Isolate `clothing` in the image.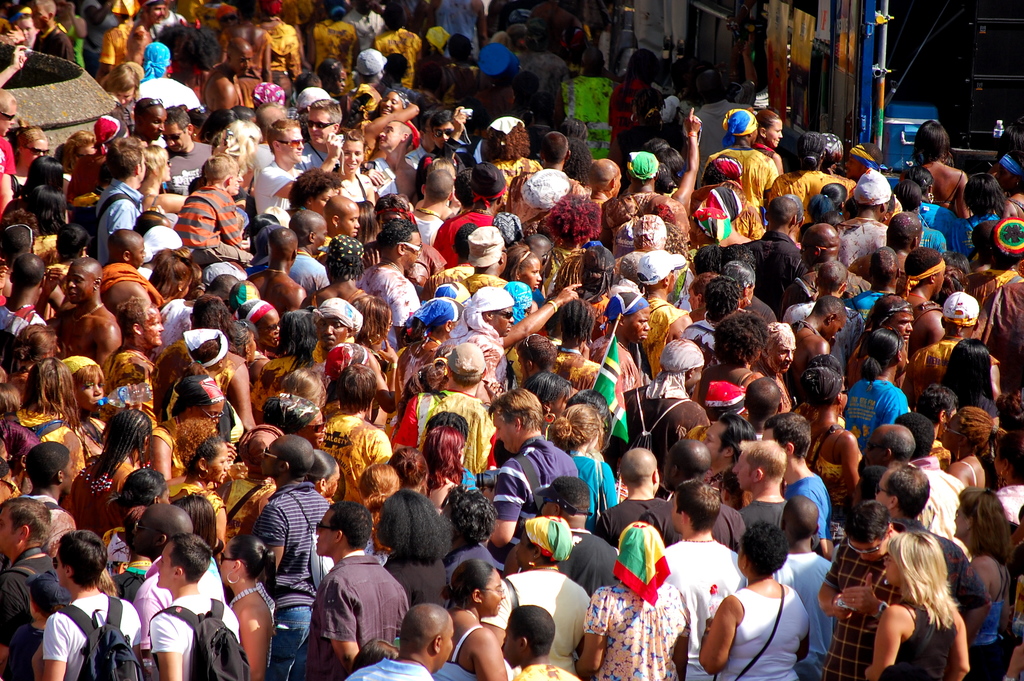
Isolated region: box(993, 482, 1023, 525).
